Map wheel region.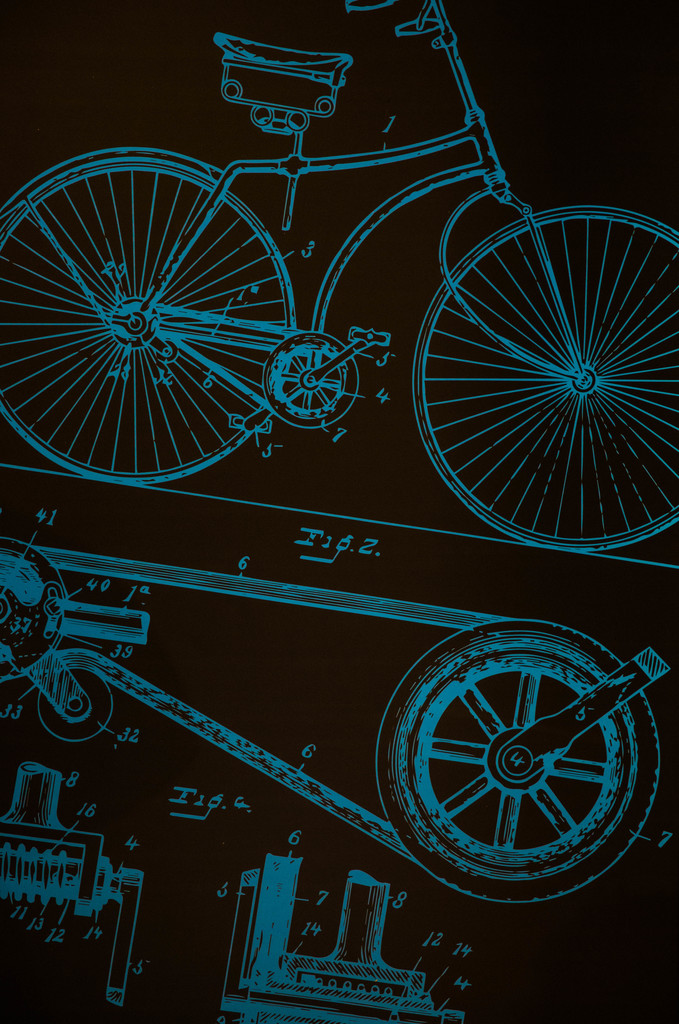
Mapped to locate(415, 200, 678, 559).
